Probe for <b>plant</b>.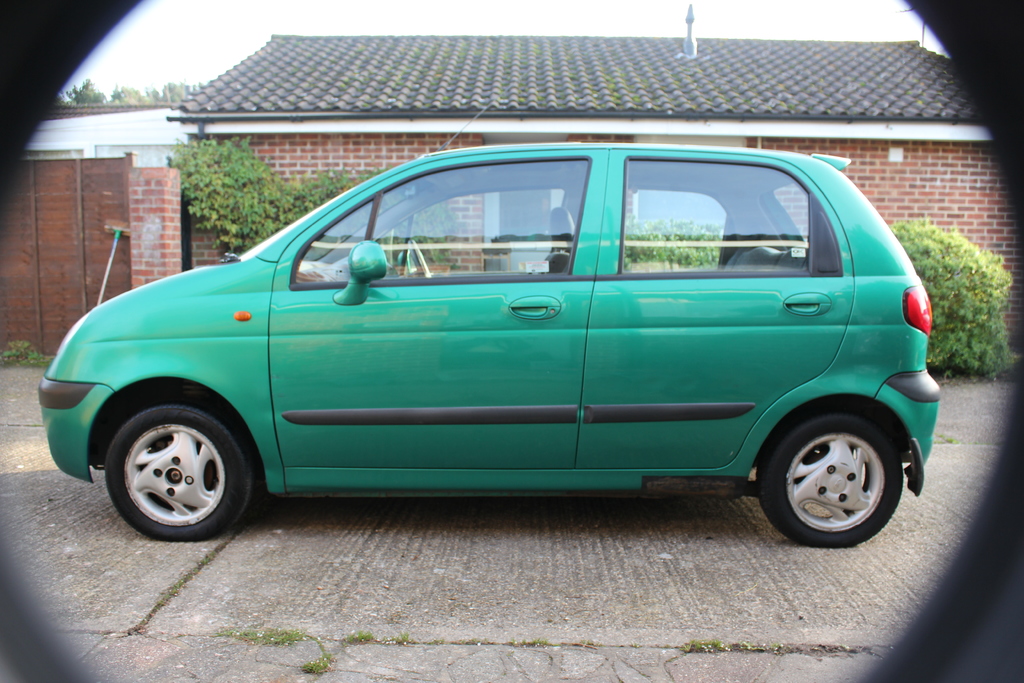
Probe result: bbox(164, 134, 466, 272).
